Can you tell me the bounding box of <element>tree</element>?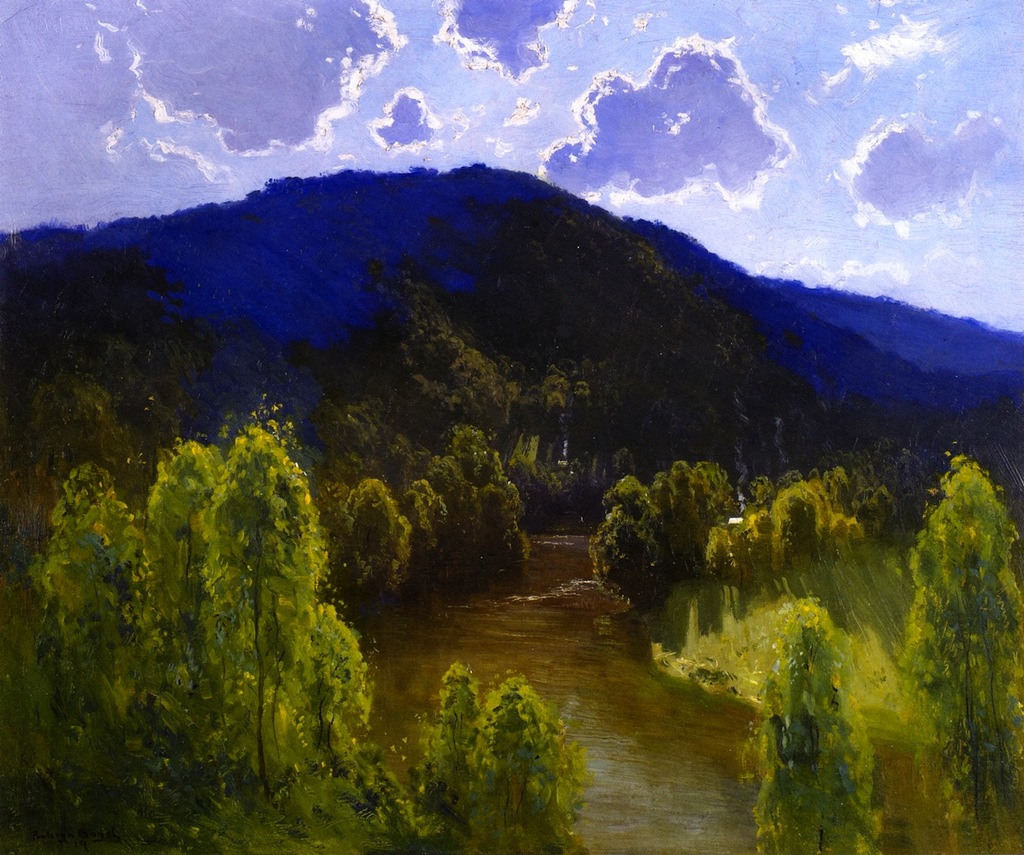
locate(33, 461, 155, 781).
